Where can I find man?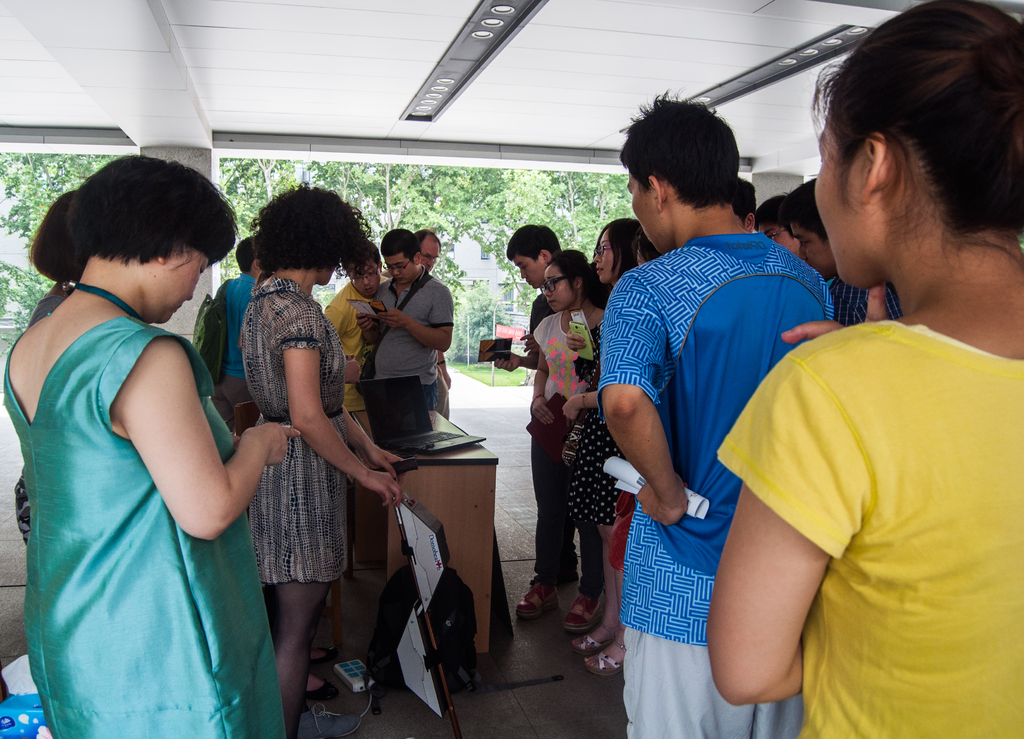
You can find it at [212, 232, 264, 427].
